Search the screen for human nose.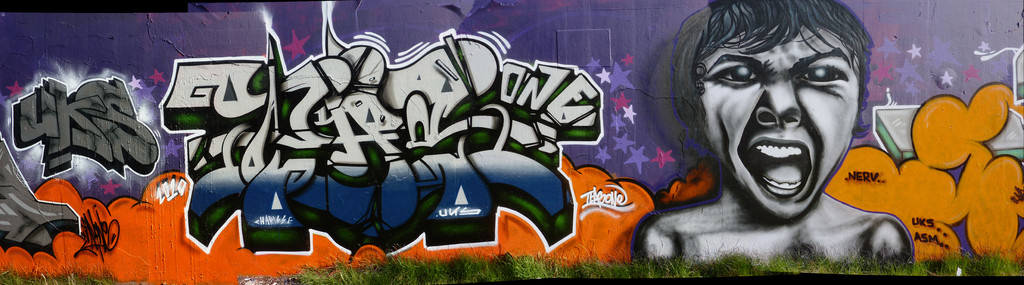
Found at BBox(758, 69, 803, 133).
